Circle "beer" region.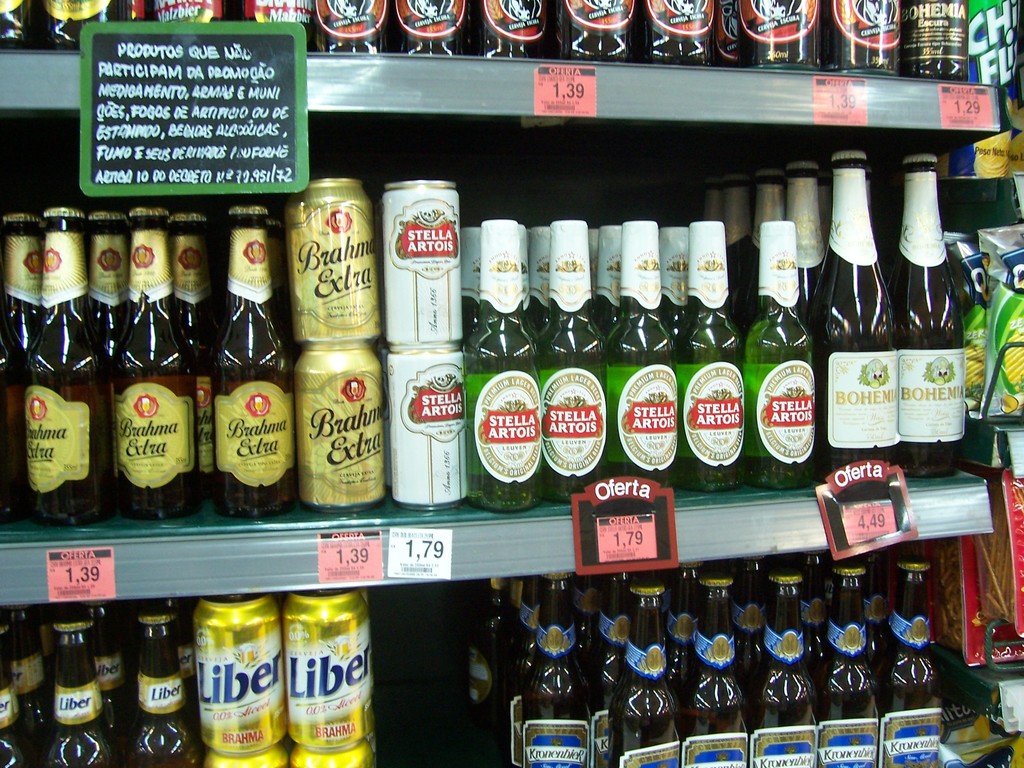
Region: [463, 212, 551, 520].
